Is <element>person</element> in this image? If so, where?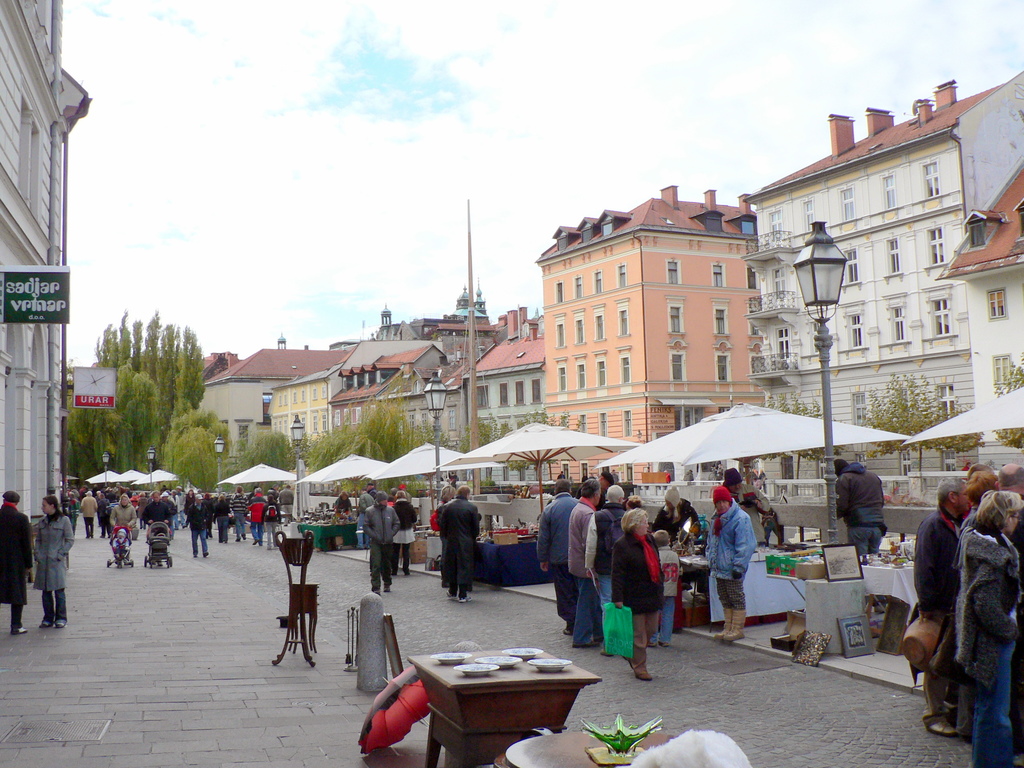
Yes, at x1=539 y1=470 x2=581 y2=634.
